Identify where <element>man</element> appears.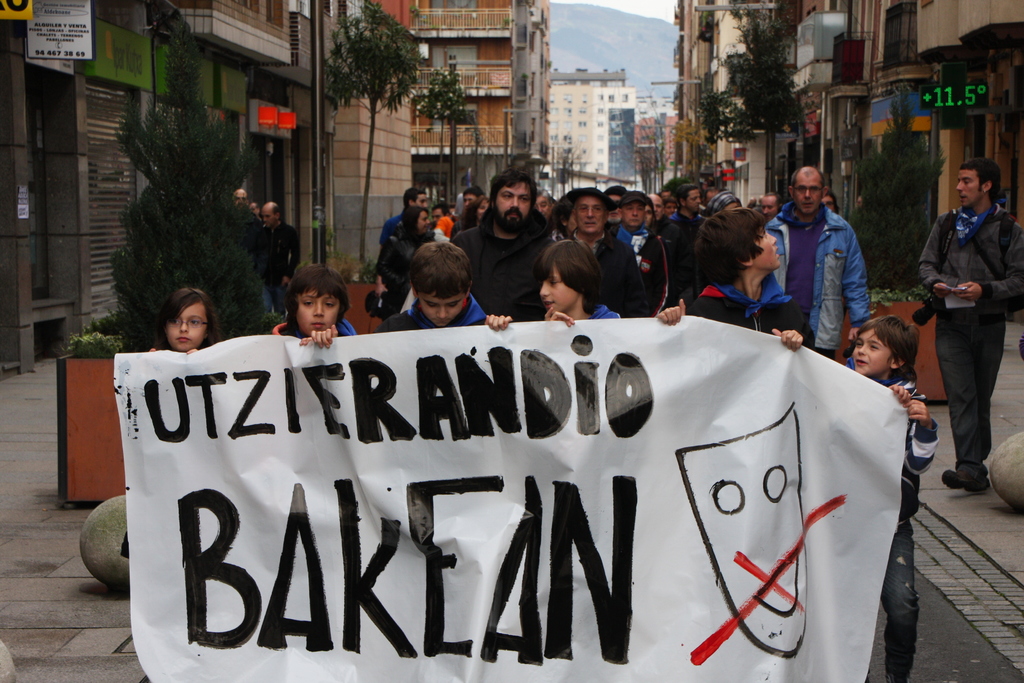
Appears at box(447, 171, 561, 333).
